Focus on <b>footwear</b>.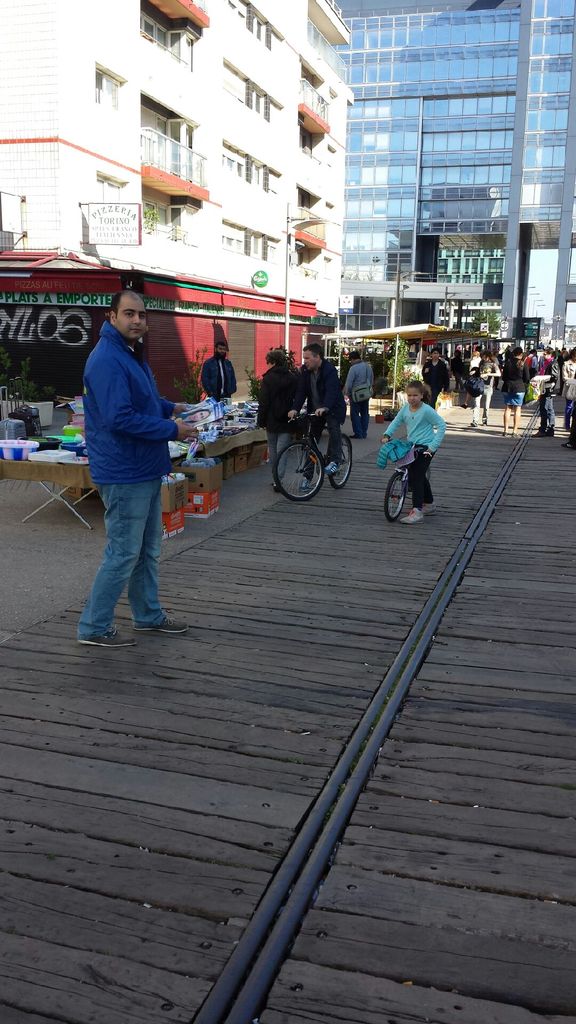
Focused at locate(77, 623, 138, 648).
